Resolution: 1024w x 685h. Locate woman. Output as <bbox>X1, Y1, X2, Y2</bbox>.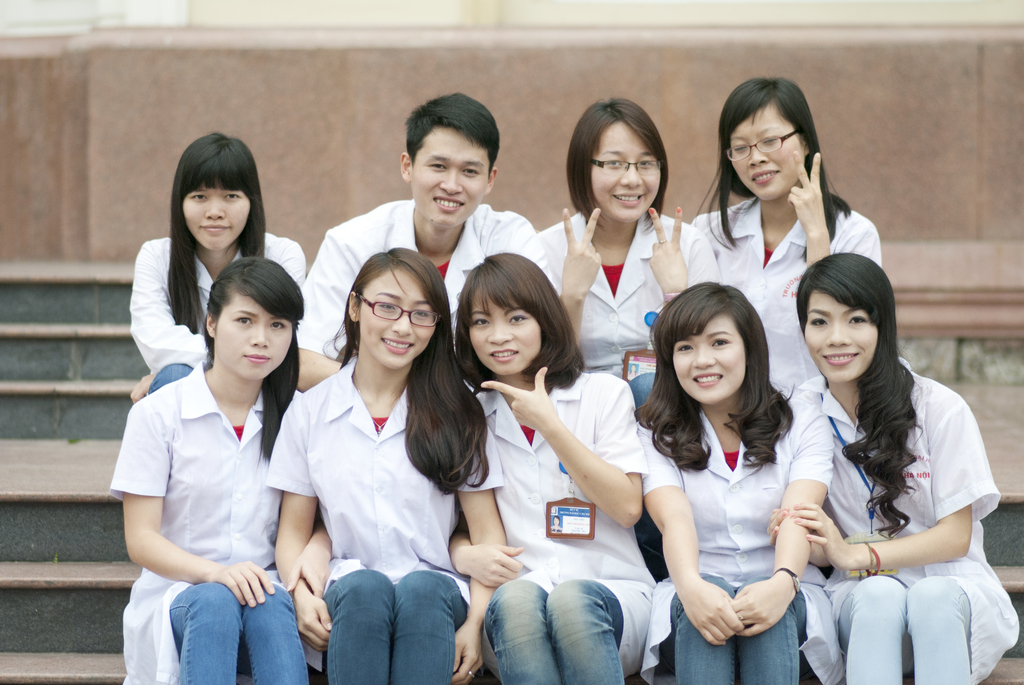
<bbox>444, 250, 659, 684</bbox>.
